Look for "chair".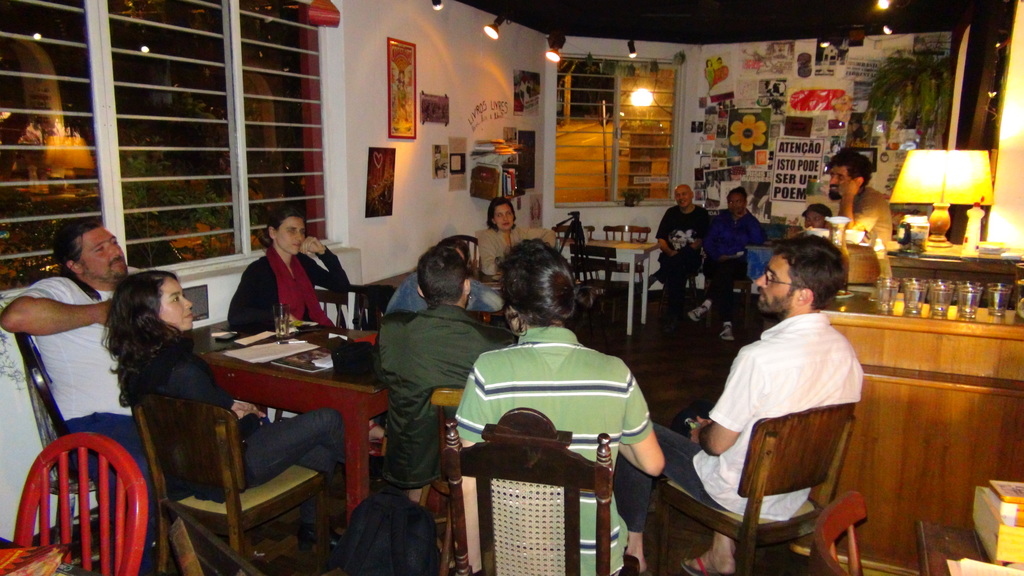
Found: BBox(4, 432, 150, 575).
